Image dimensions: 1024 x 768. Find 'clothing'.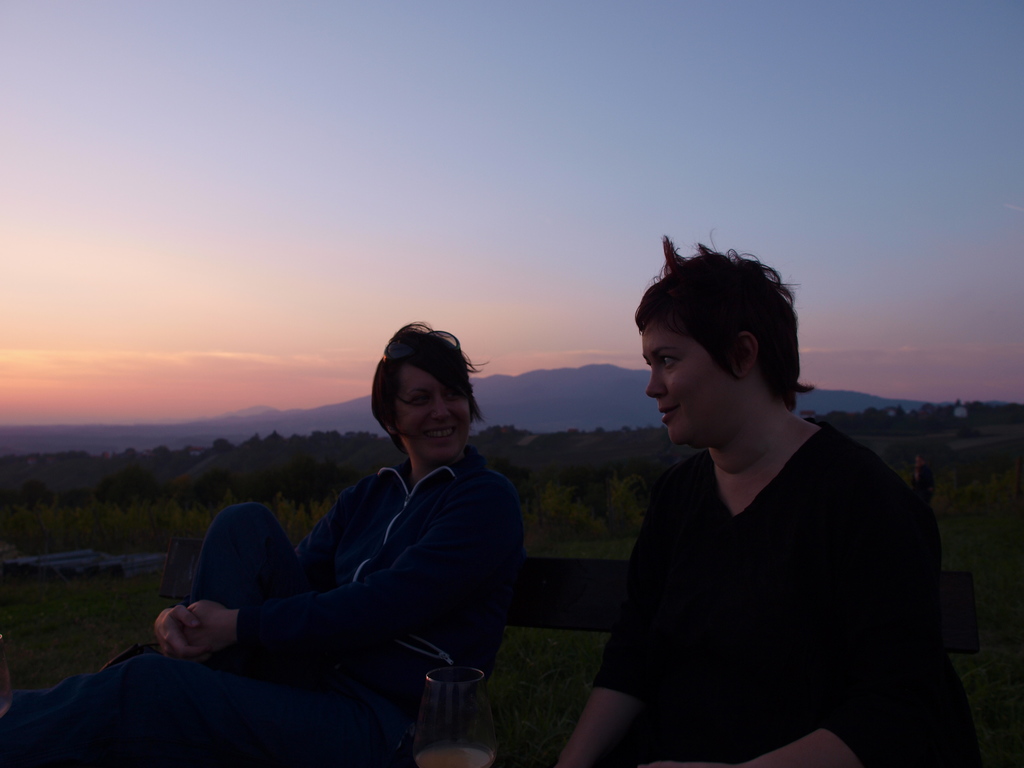
{"x1": 0, "y1": 442, "x2": 511, "y2": 767}.
